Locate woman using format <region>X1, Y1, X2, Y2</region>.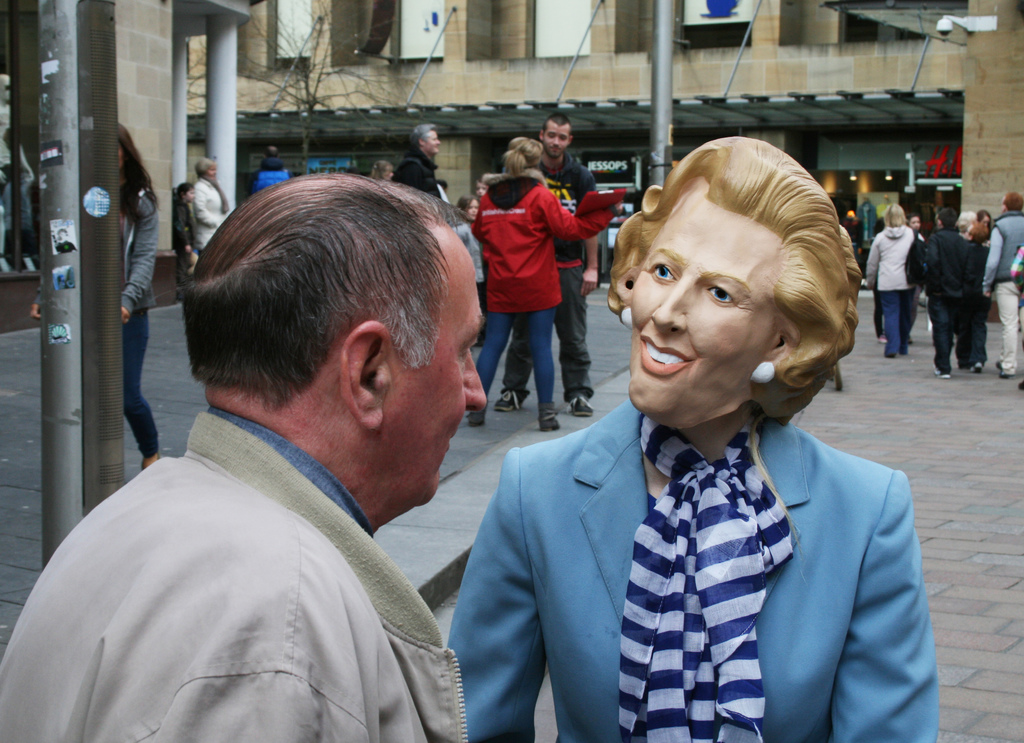
<region>863, 203, 930, 361</region>.
